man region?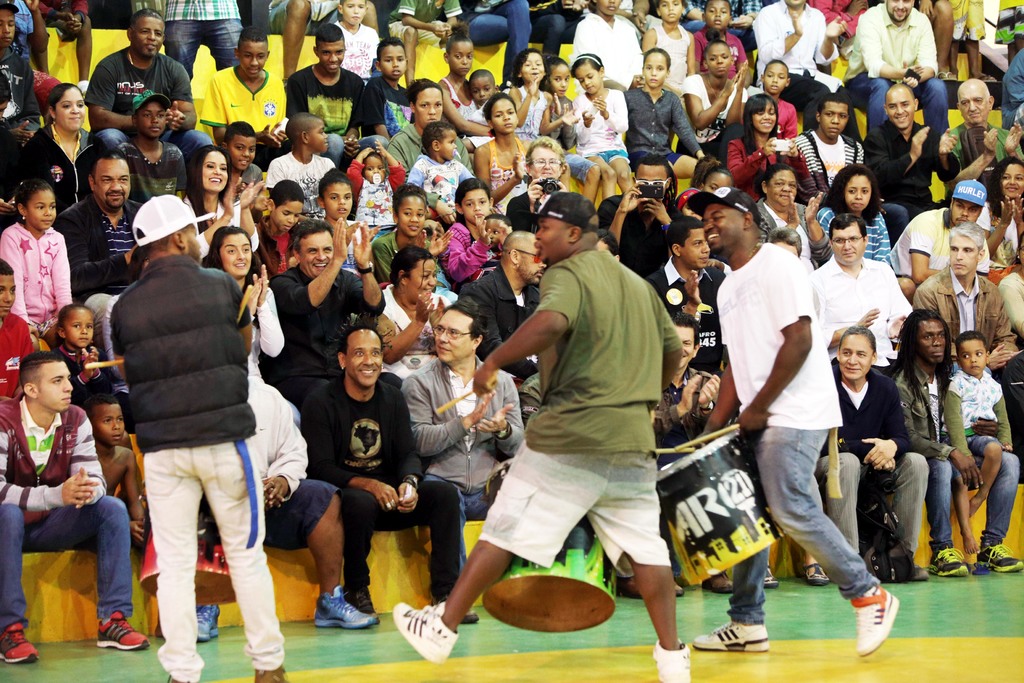
box=[81, 8, 215, 179]
